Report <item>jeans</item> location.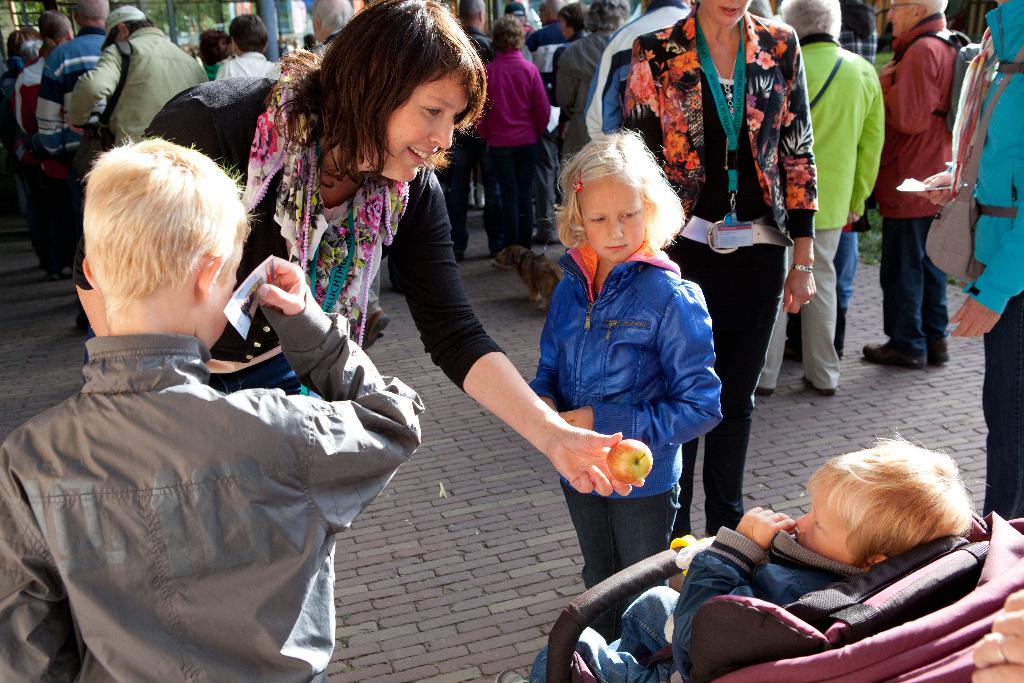
Report: select_region(896, 202, 965, 373).
